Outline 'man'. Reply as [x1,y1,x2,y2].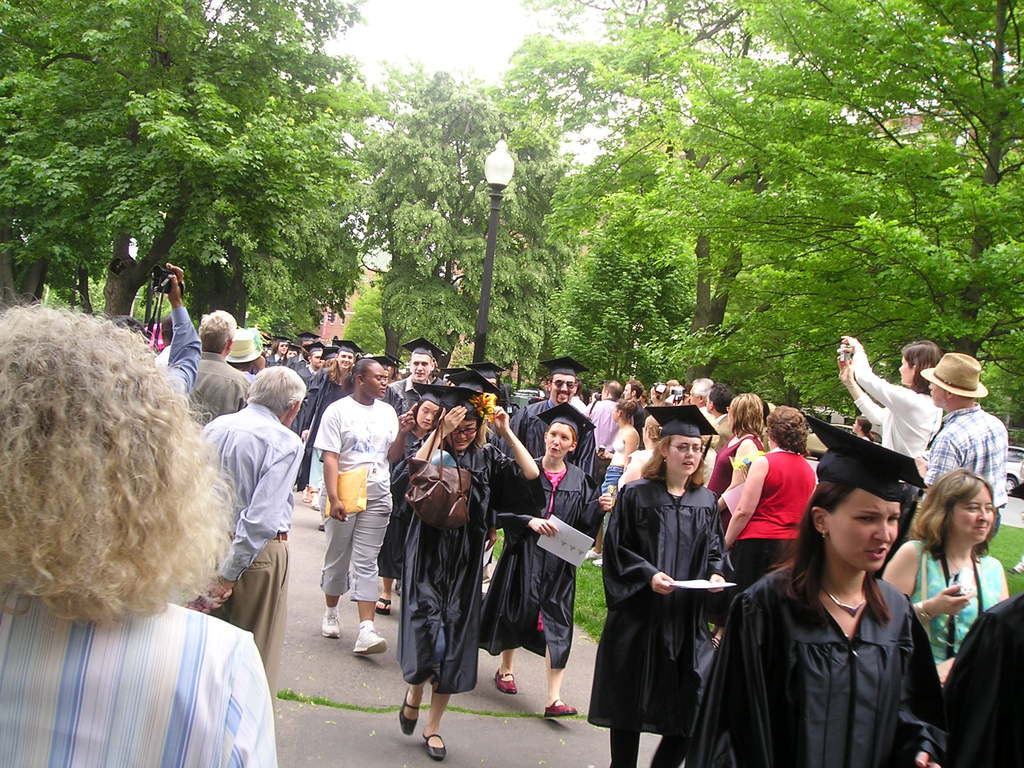
[188,308,252,431].
